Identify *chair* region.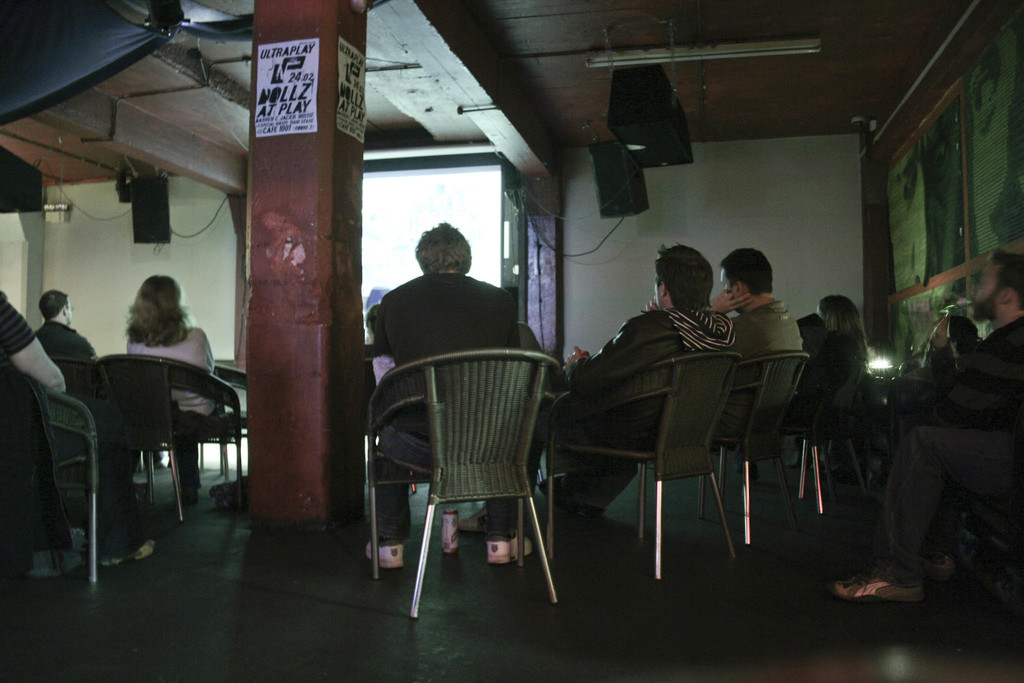
Region: x1=44, y1=353, x2=145, y2=503.
